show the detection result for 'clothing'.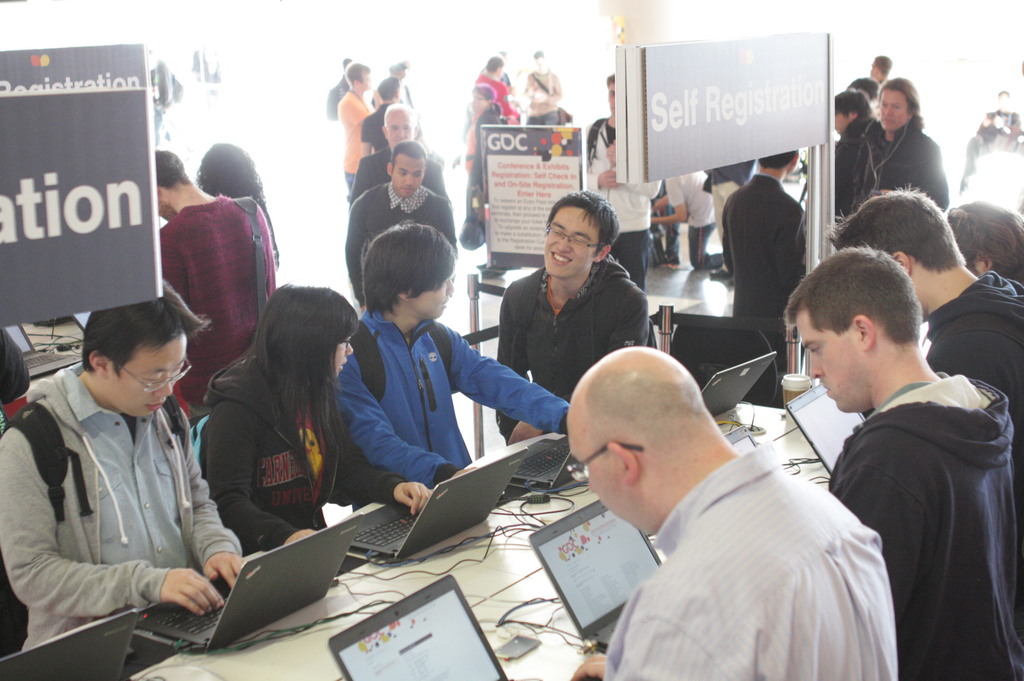
359/102/387/137.
